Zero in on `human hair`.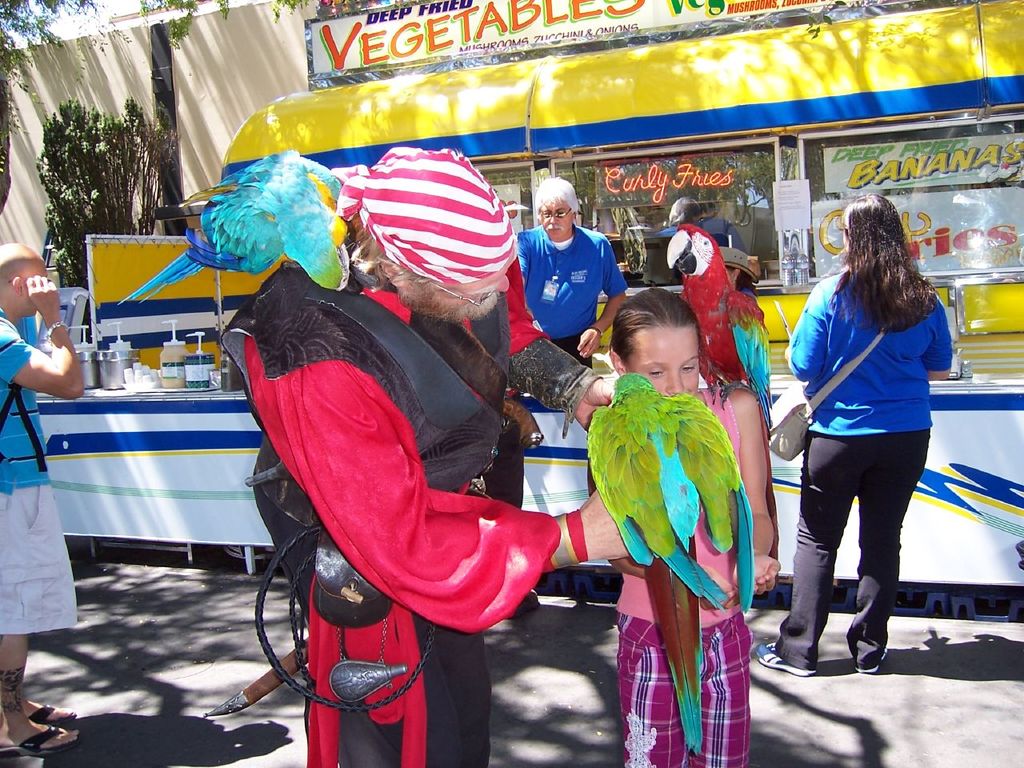
Zeroed in: {"left": 846, "top": 204, "right": 930, "bottom": 337}.
